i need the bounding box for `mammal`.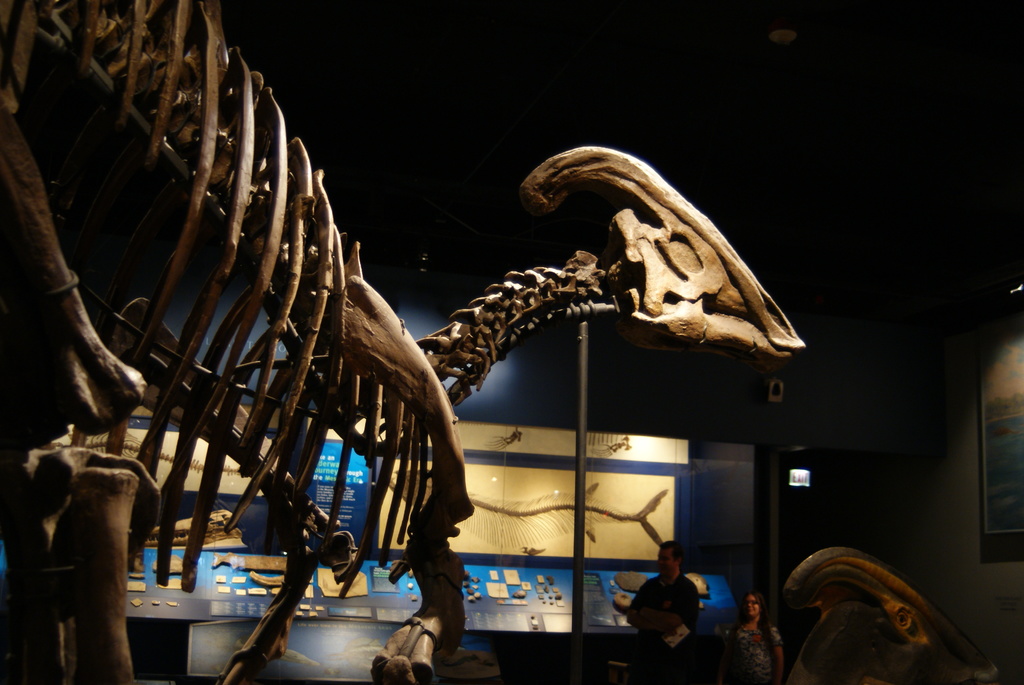
Here it is: detection(628, 537, 701, 684).
